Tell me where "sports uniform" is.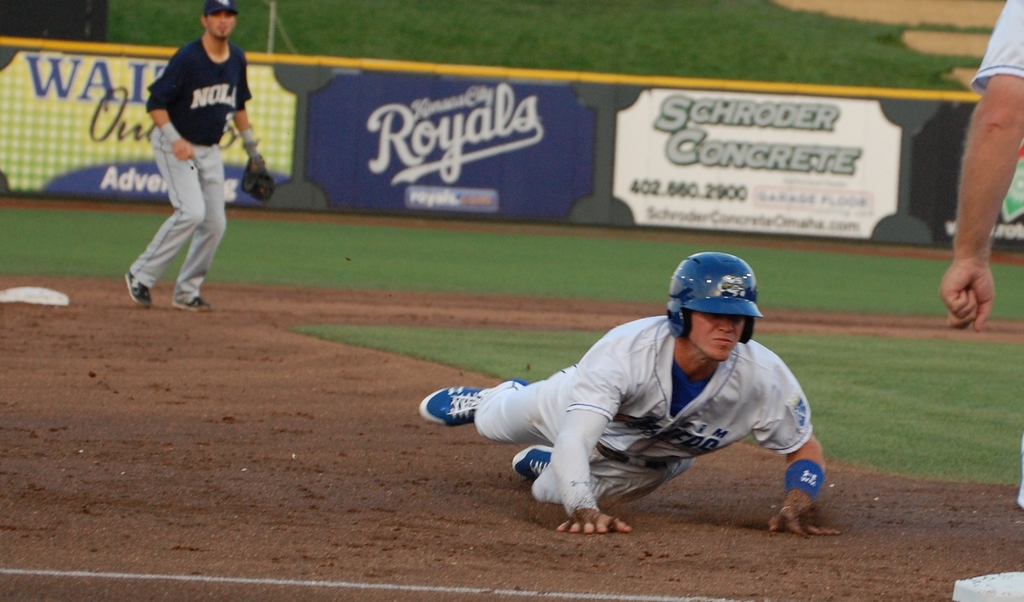
"sports uniform" is at bbox=[970, 0, 1023, 85].
